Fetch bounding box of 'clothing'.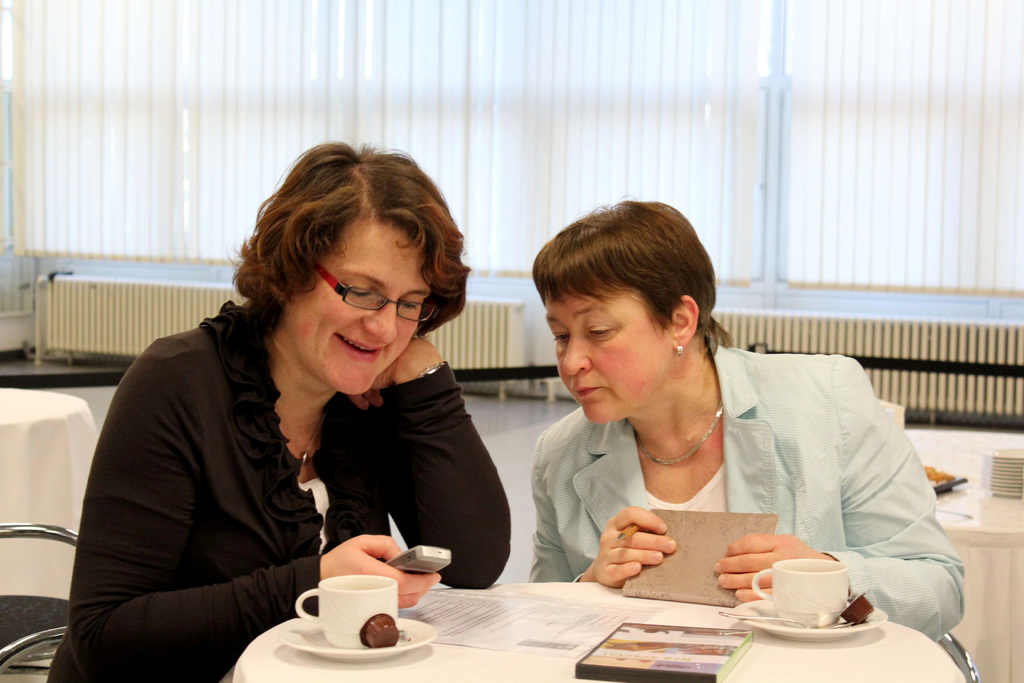
Bbox: bbox(46, 302, 513, 682).
